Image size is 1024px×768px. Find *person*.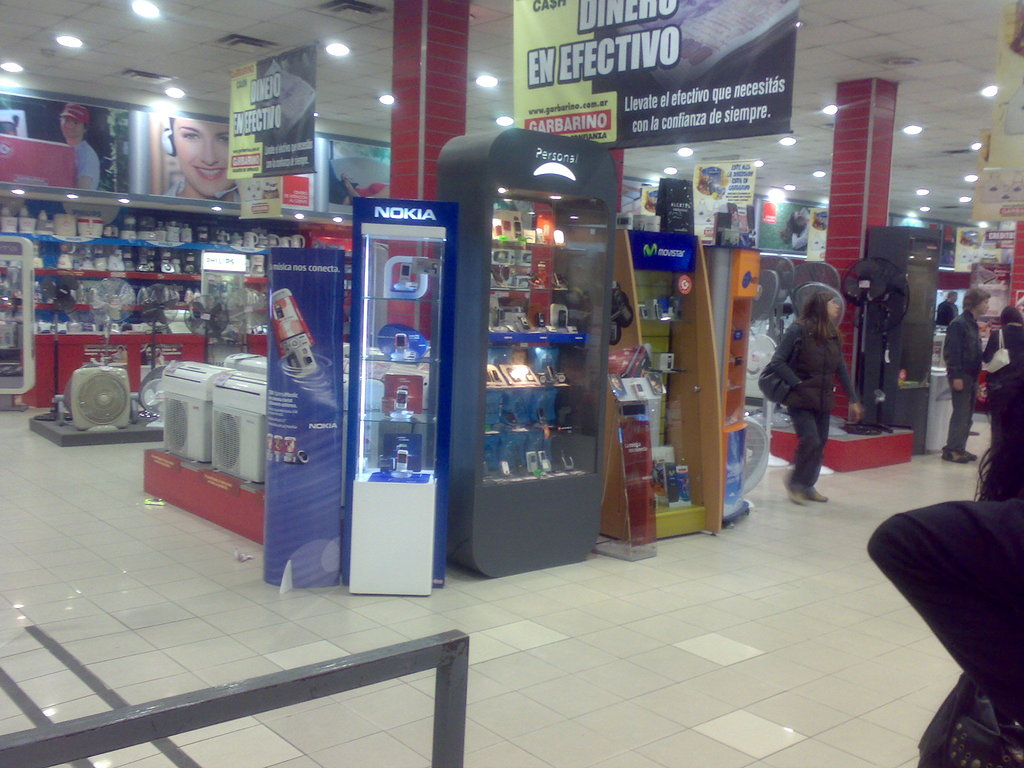
[62, 104, 110, 192].
